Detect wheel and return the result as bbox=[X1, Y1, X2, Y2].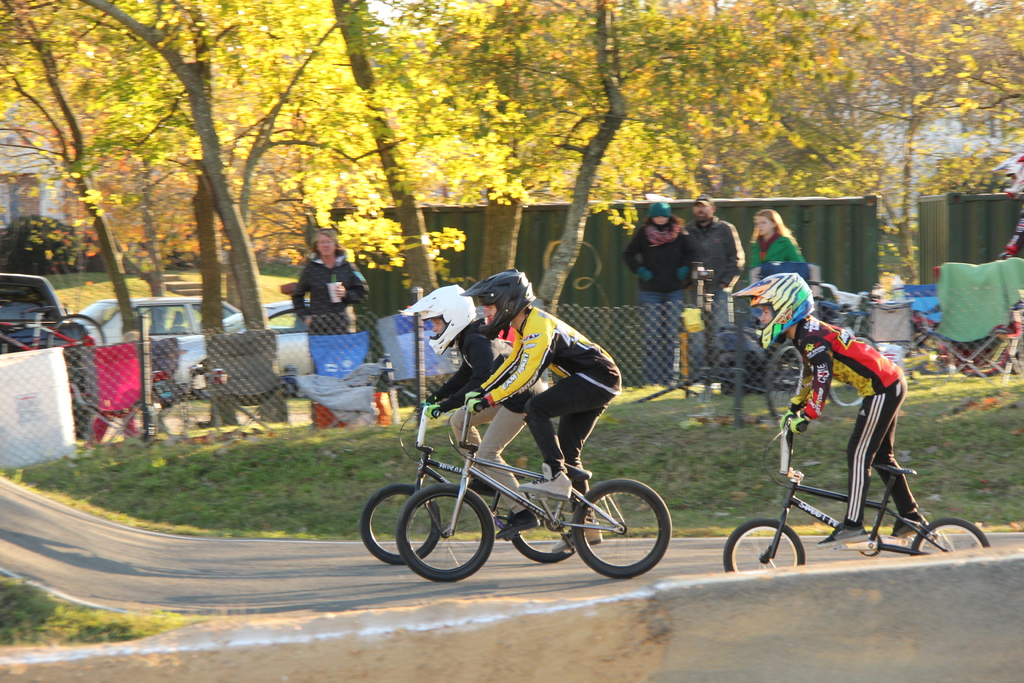
bbox=[828, 334, 879, 407].
